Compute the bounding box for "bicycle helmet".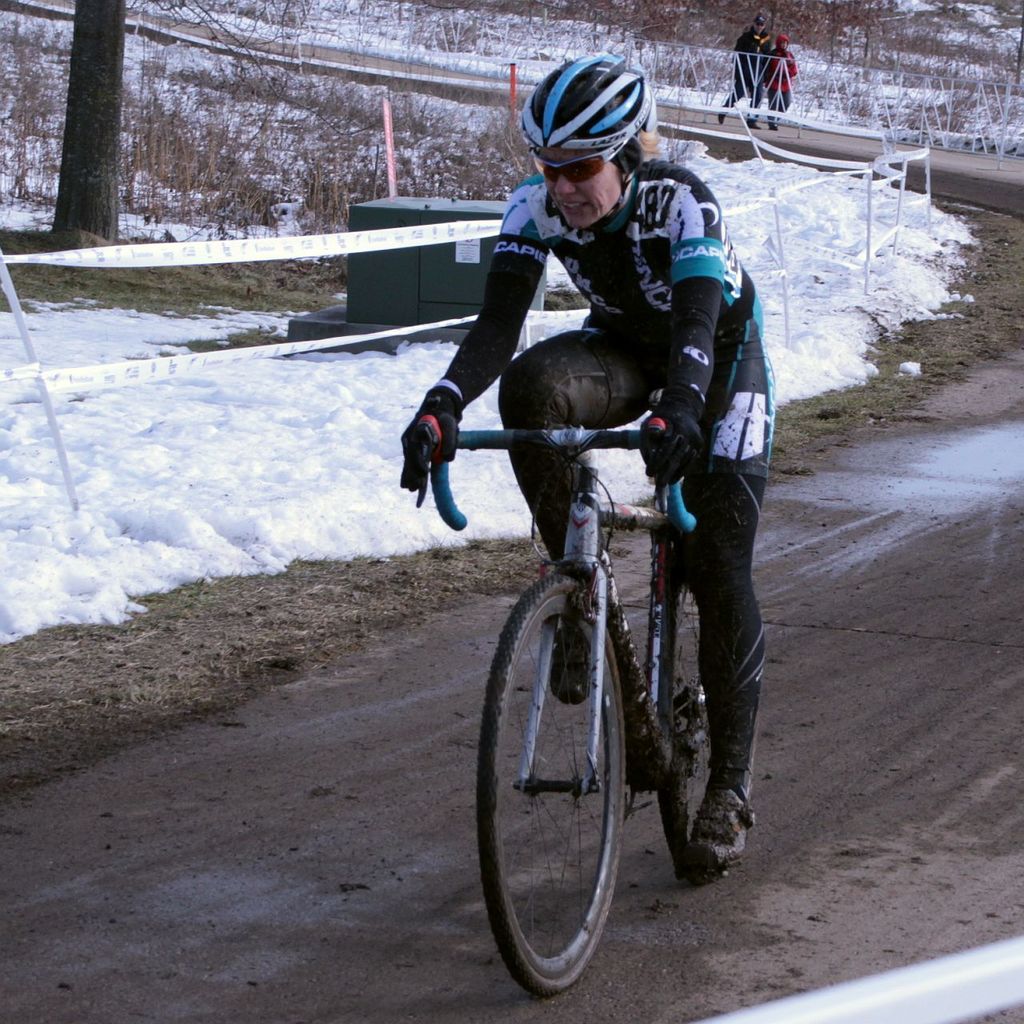
(x1=522, y1=49, x2=661, y2=172).
